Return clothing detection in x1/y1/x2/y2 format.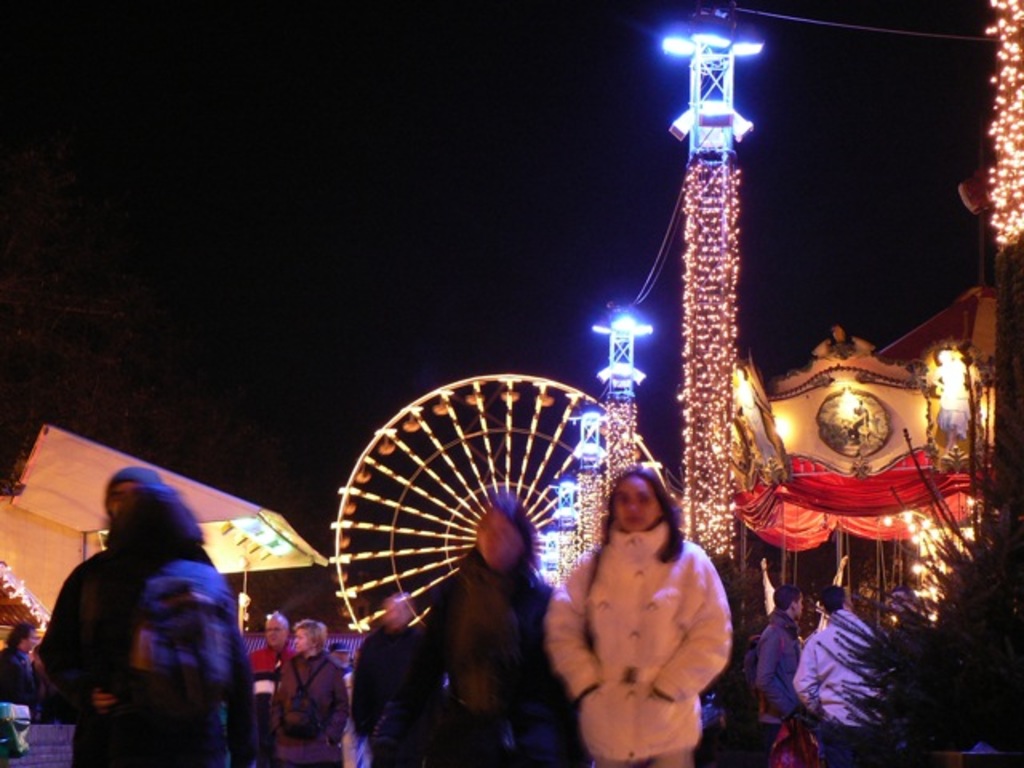
539/526/736/766.
